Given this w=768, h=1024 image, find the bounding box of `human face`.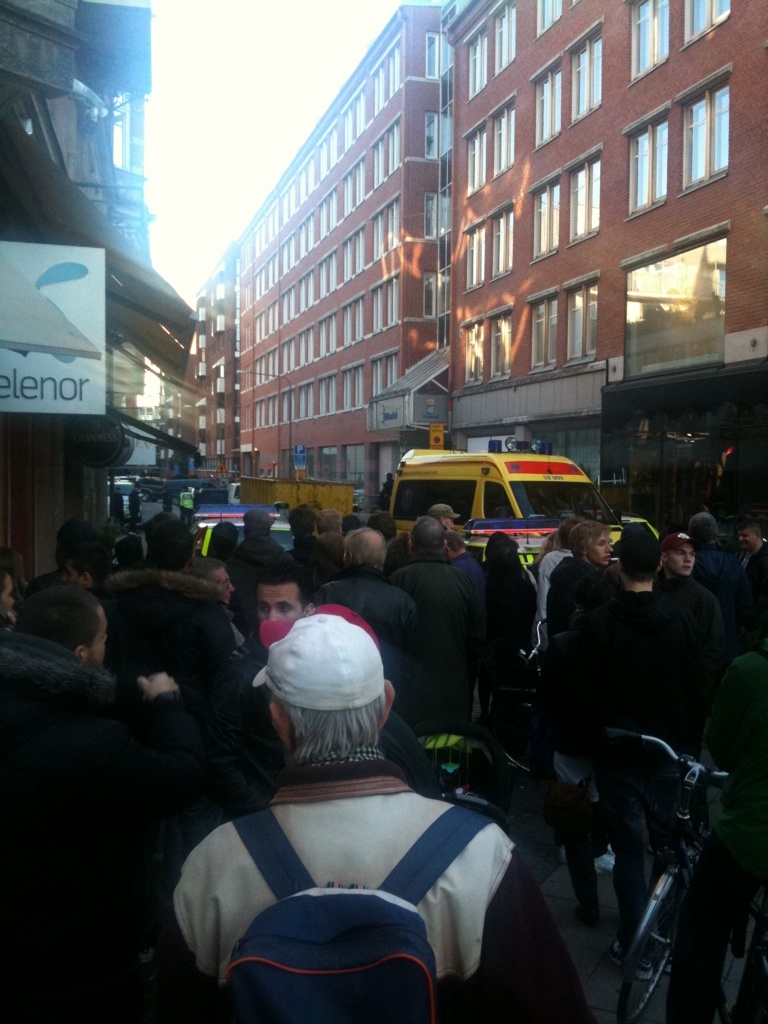
bbox=[592, 532, 612, 563].
